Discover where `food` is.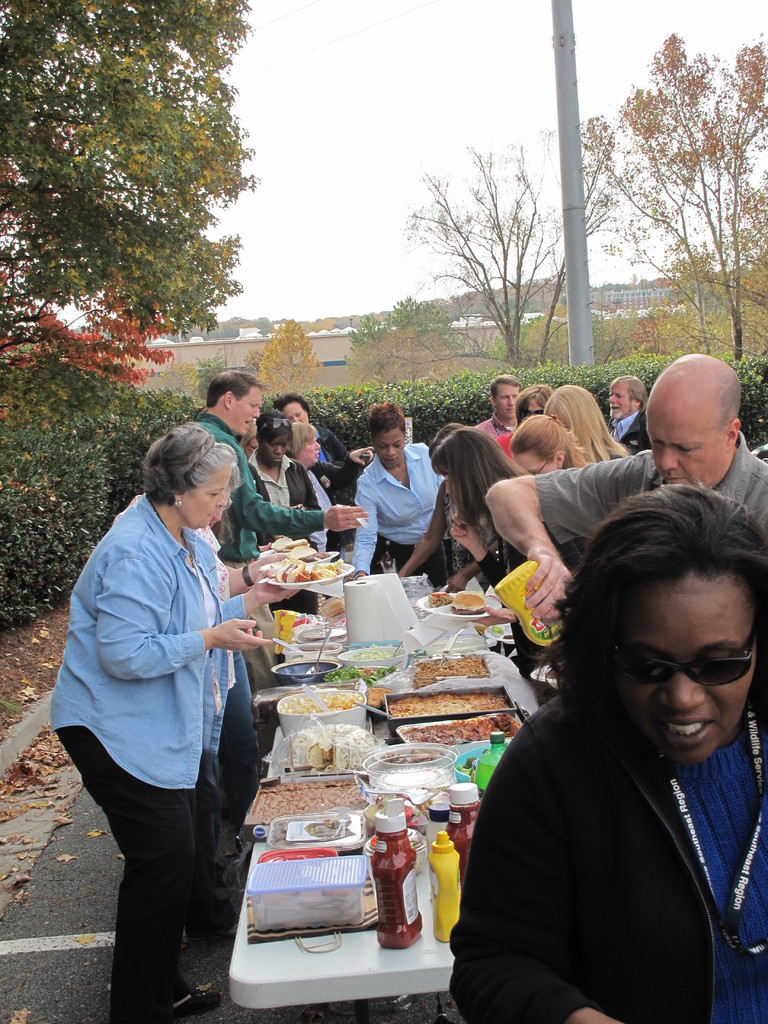
Discovered at bbox=(376, 745, 440, 766).
